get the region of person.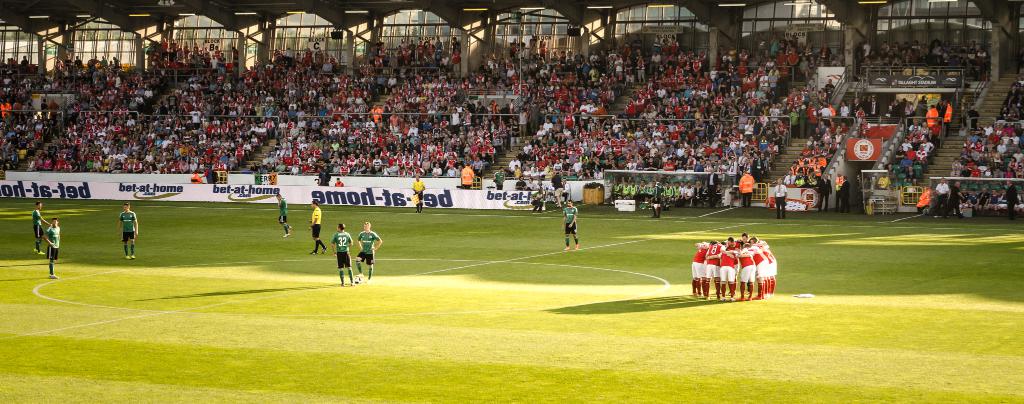
bbox(409, 176, 425, 214).
